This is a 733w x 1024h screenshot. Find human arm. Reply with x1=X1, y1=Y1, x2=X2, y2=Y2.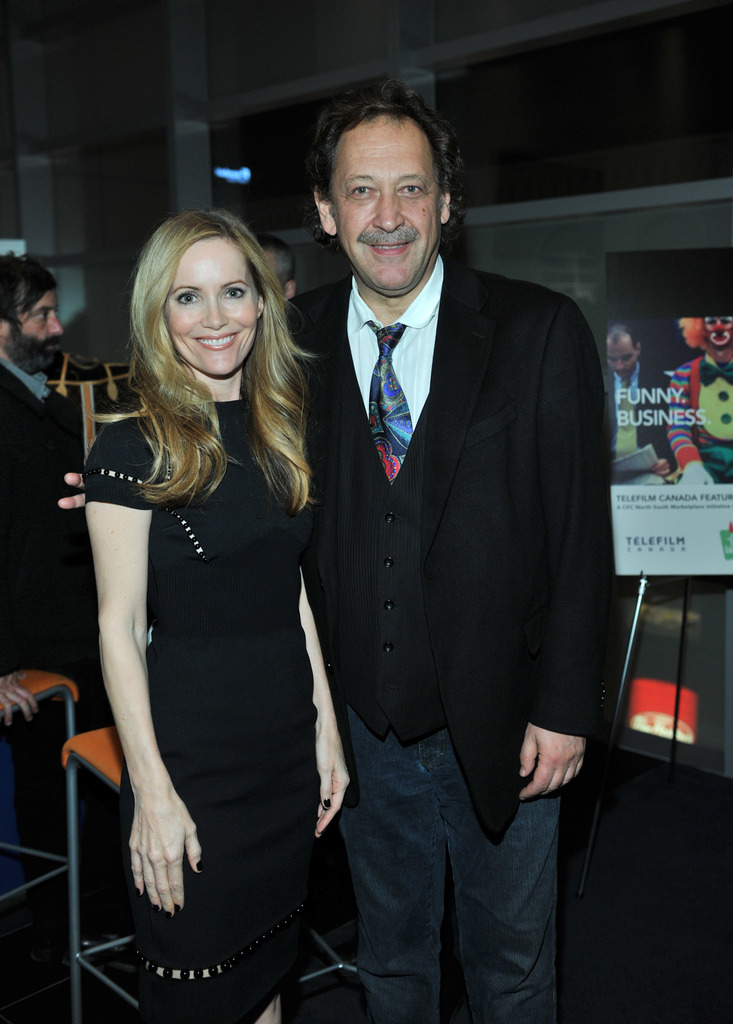
x1=504, y1=296, x2=611, y2=809.
